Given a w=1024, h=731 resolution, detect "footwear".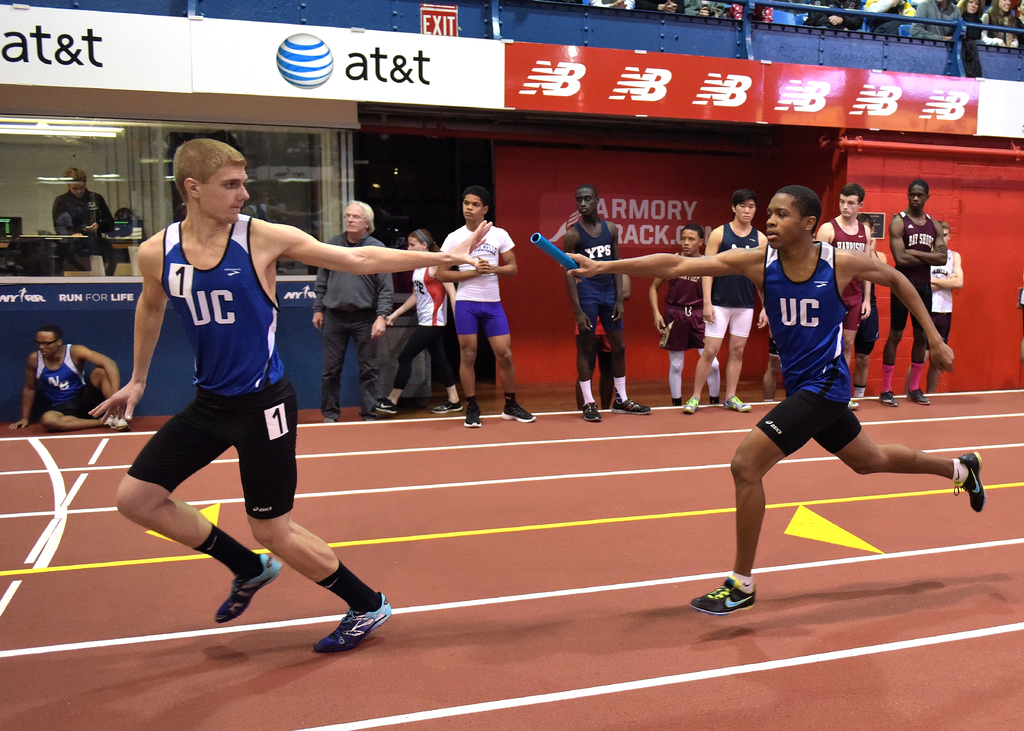
bbox(844, 397, 862, 414).
